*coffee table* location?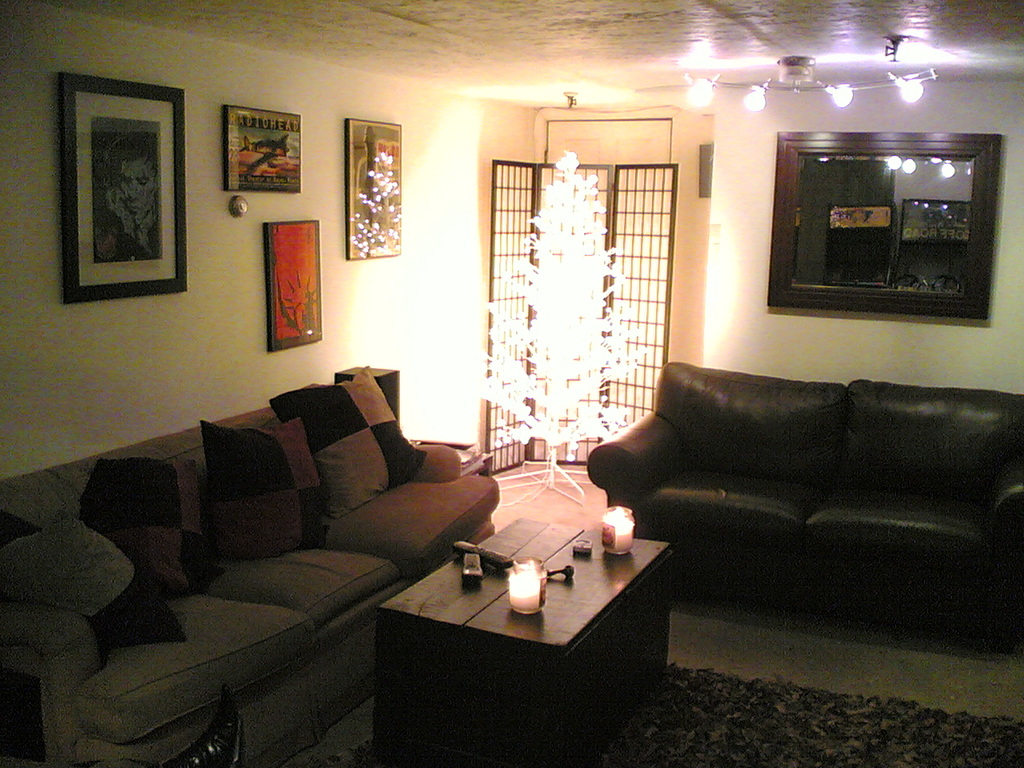
detection(367, 516, 669, 767)
